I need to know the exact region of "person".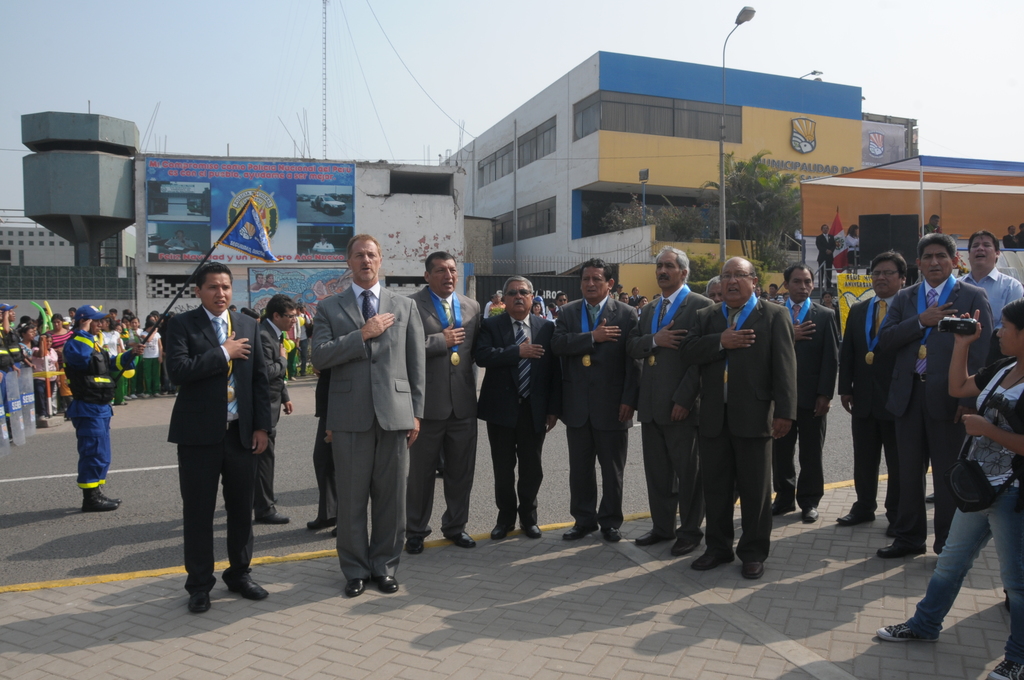
Region: bbox=[25, 316, 37, 433].
